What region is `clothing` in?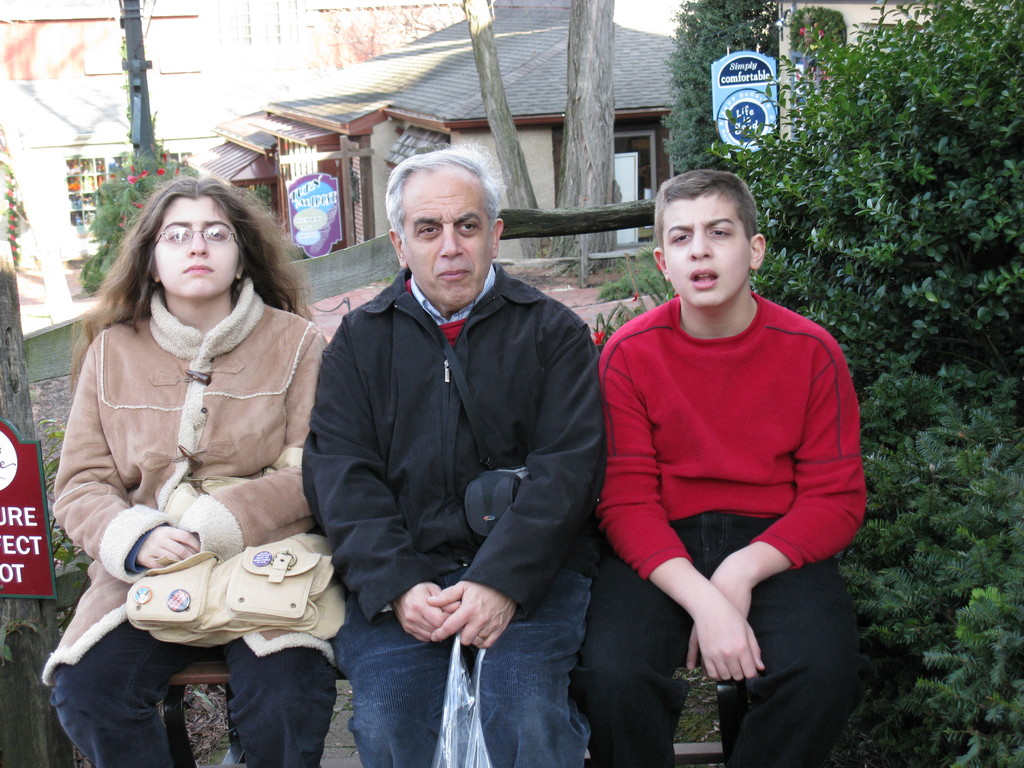
bbox=[597, 294, 860, 767].
